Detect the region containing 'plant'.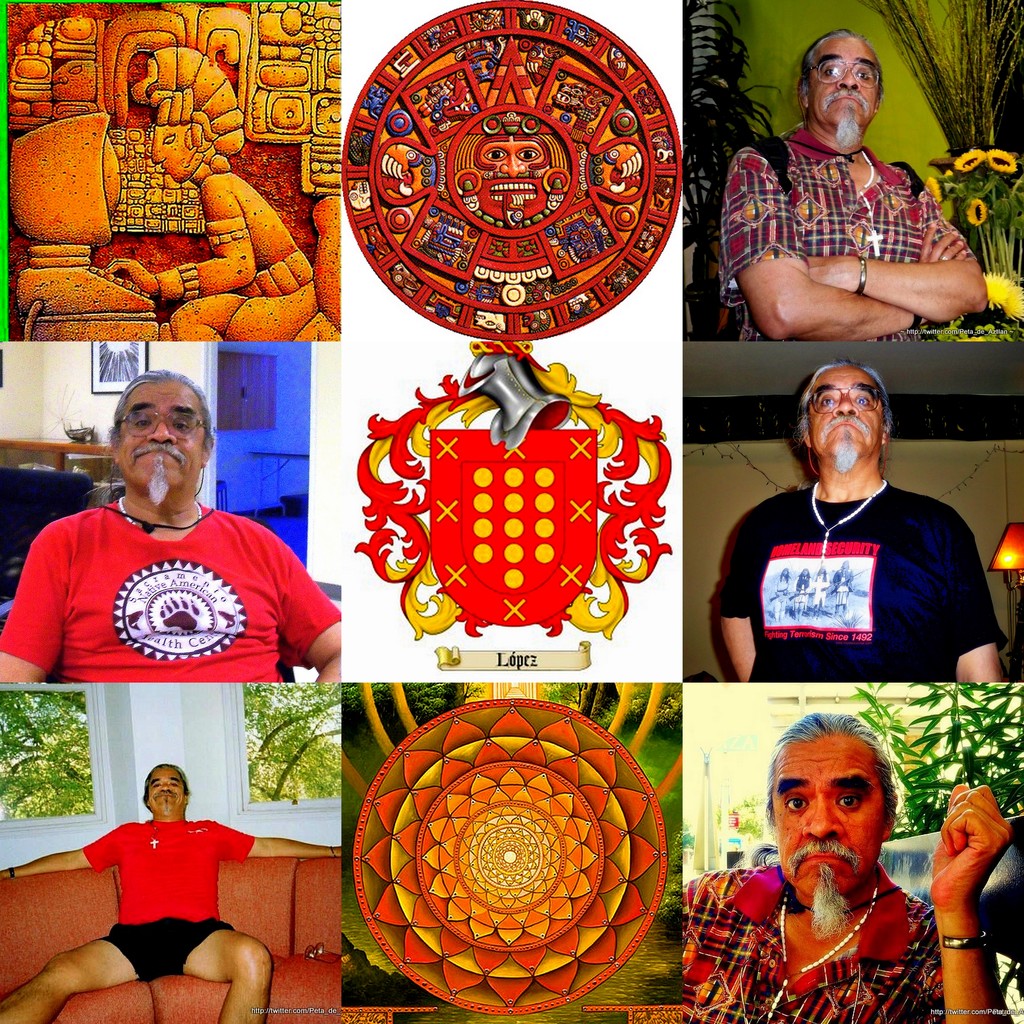
[left=865, top=3, right=1021, bottom=342].
